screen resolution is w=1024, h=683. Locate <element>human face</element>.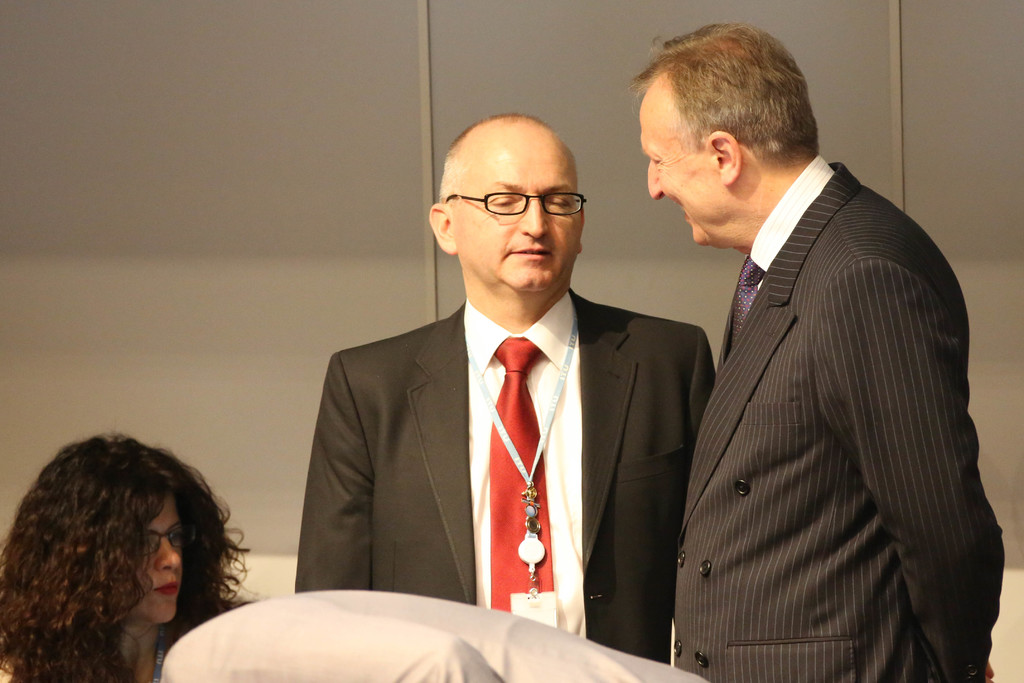
crop(99, 488, 184, 624).
